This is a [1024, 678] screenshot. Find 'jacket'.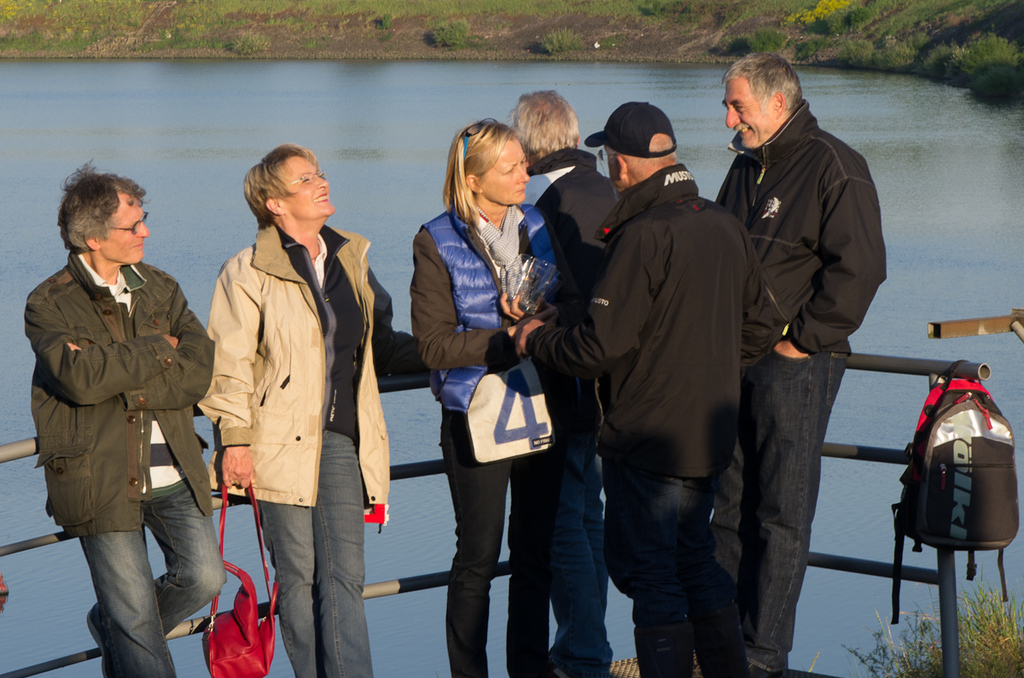
Bounding box: detection(525, 164, 785, 486).
